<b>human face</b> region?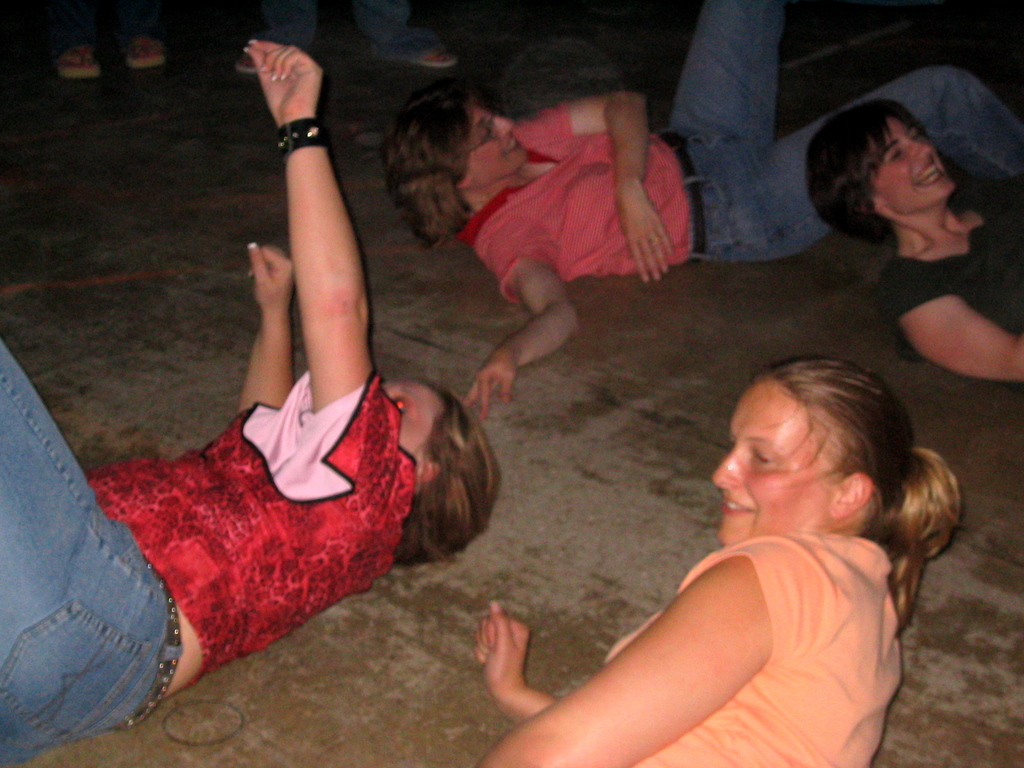
[378,378,444,452]
